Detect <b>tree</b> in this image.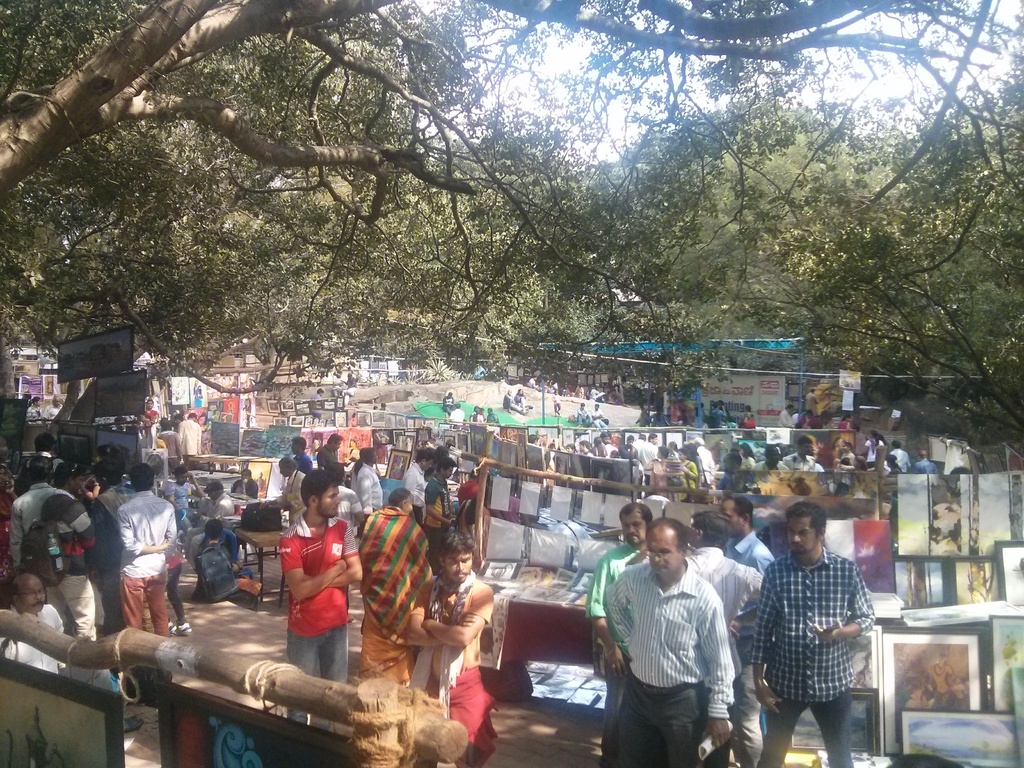
Detection: x1=670, y1=125, x2=1022, y2=461.
